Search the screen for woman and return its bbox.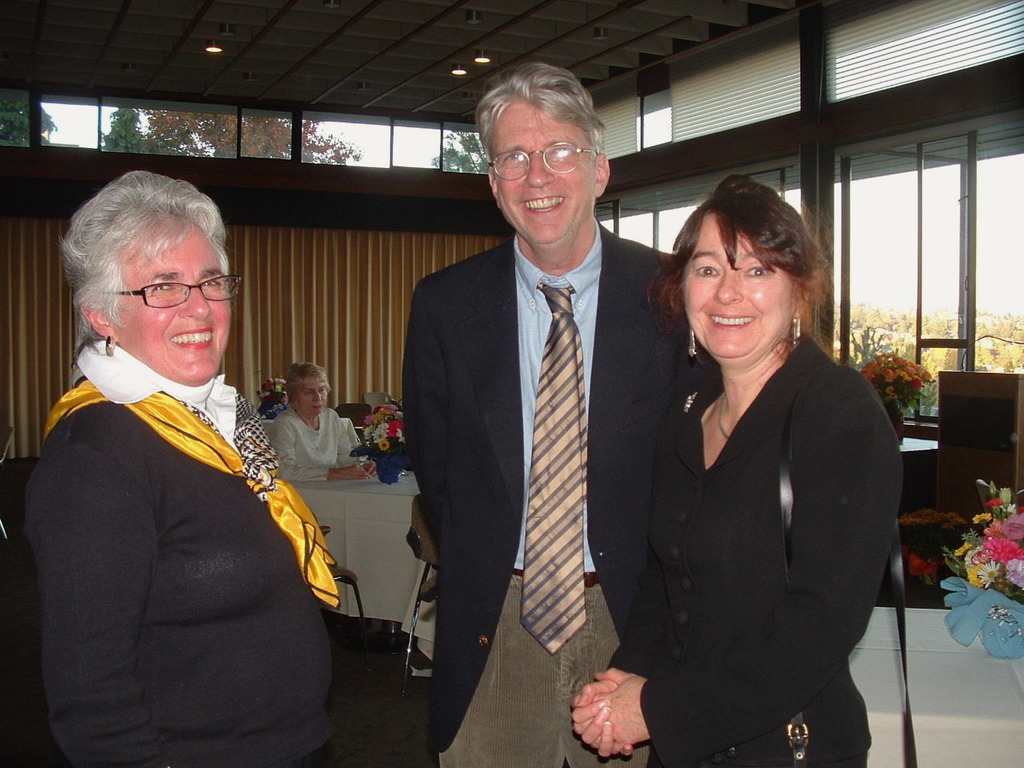
Found: rect(274, 359, 376, 478).
